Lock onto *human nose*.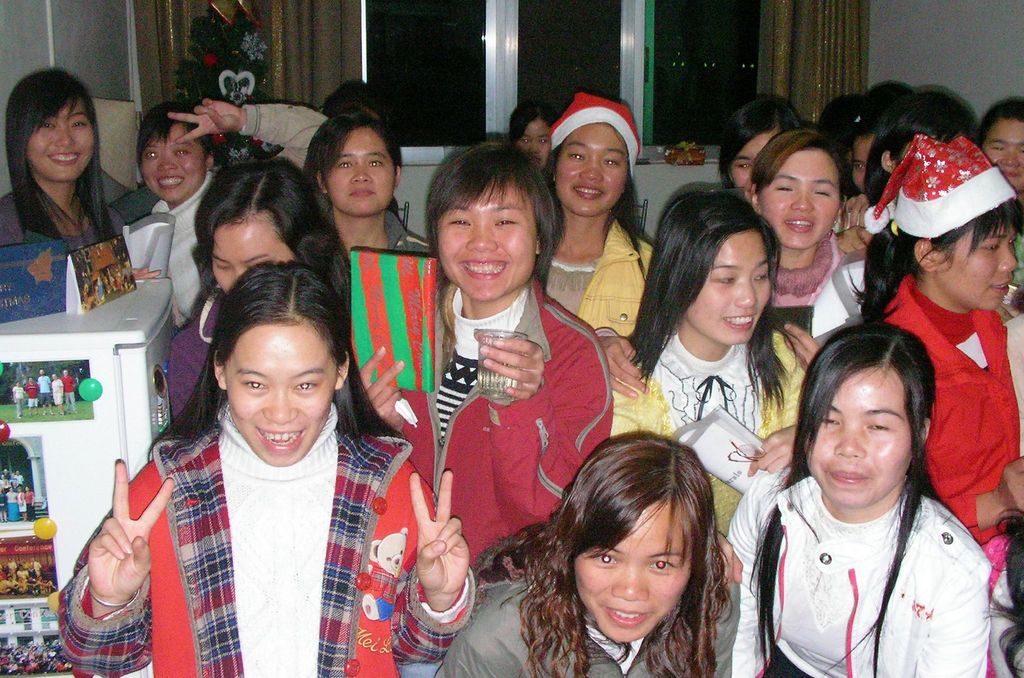
Locked: (259,382,295,428).
